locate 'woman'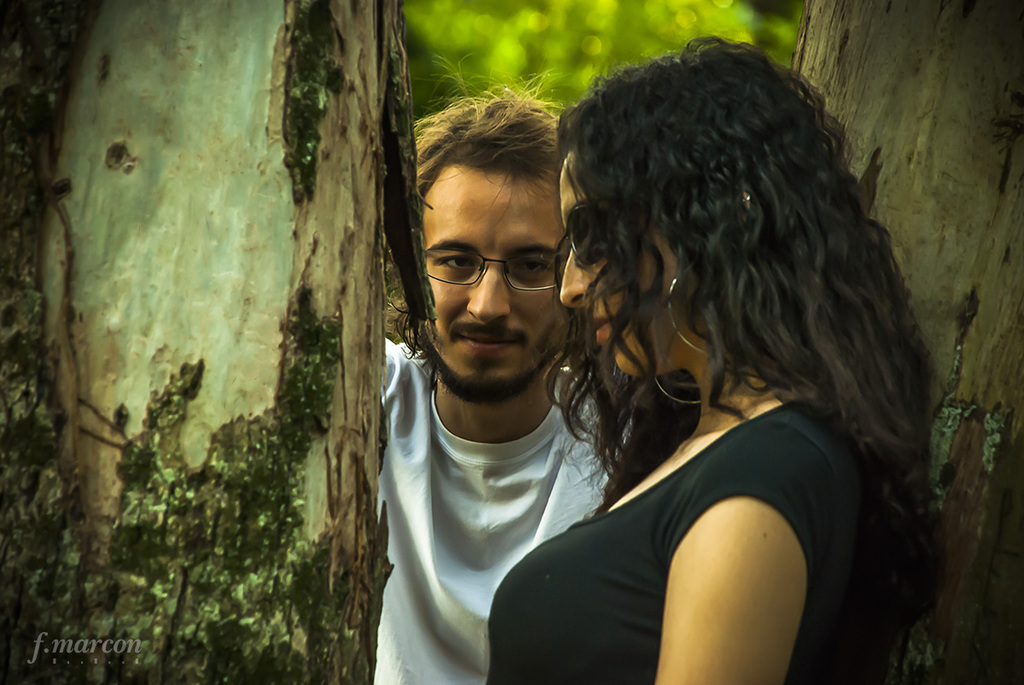
Rect(445, 5, 906, 681)
